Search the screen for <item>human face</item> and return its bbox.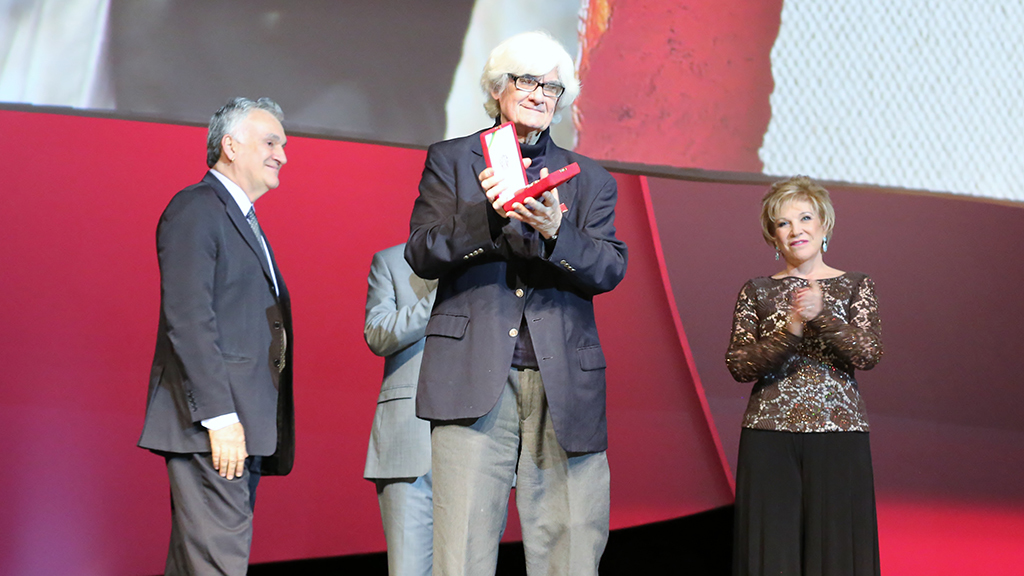
Found: 499:66:564:134.
